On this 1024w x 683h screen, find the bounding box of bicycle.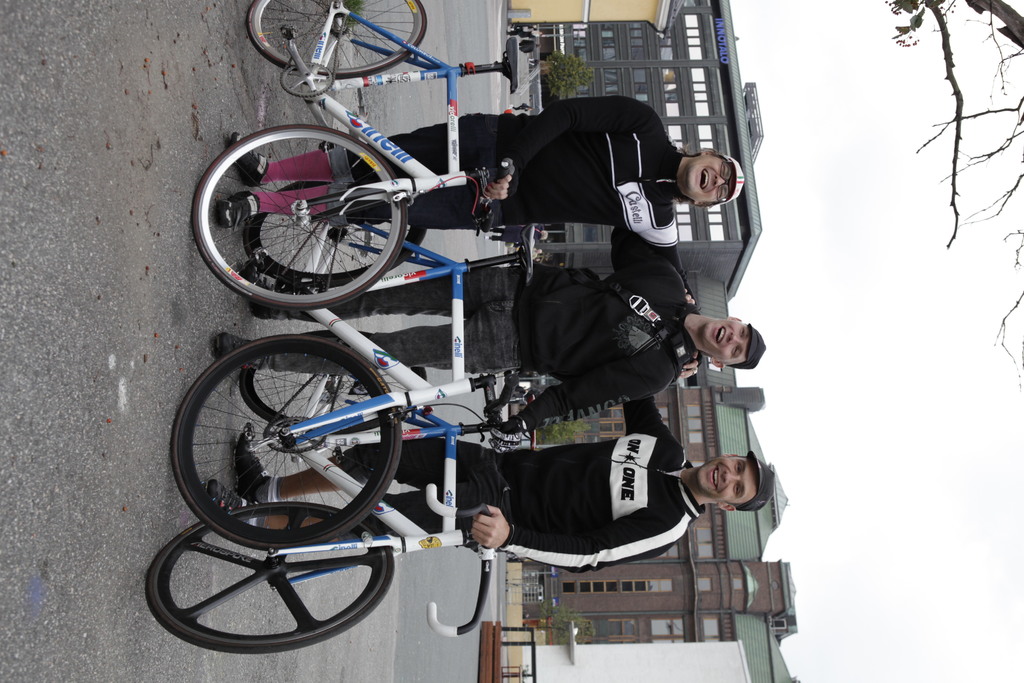
Bounding box: crop(170, 170, 540, 552).
